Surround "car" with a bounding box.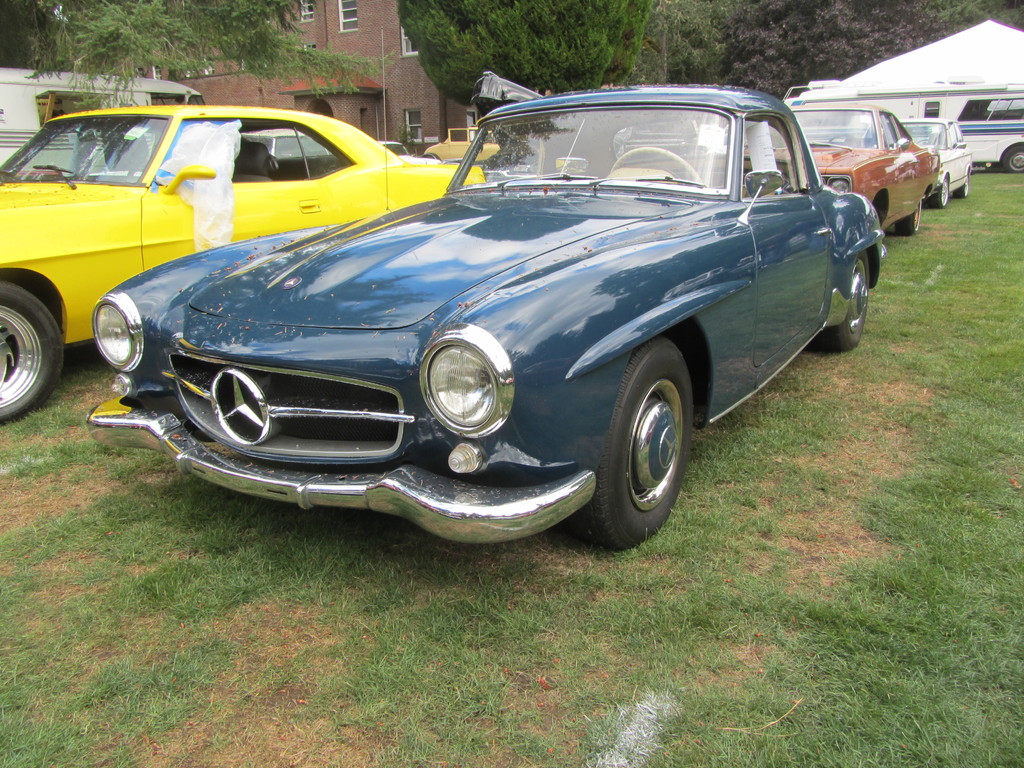
(left=467, top=67, right=718, bottom=180).
